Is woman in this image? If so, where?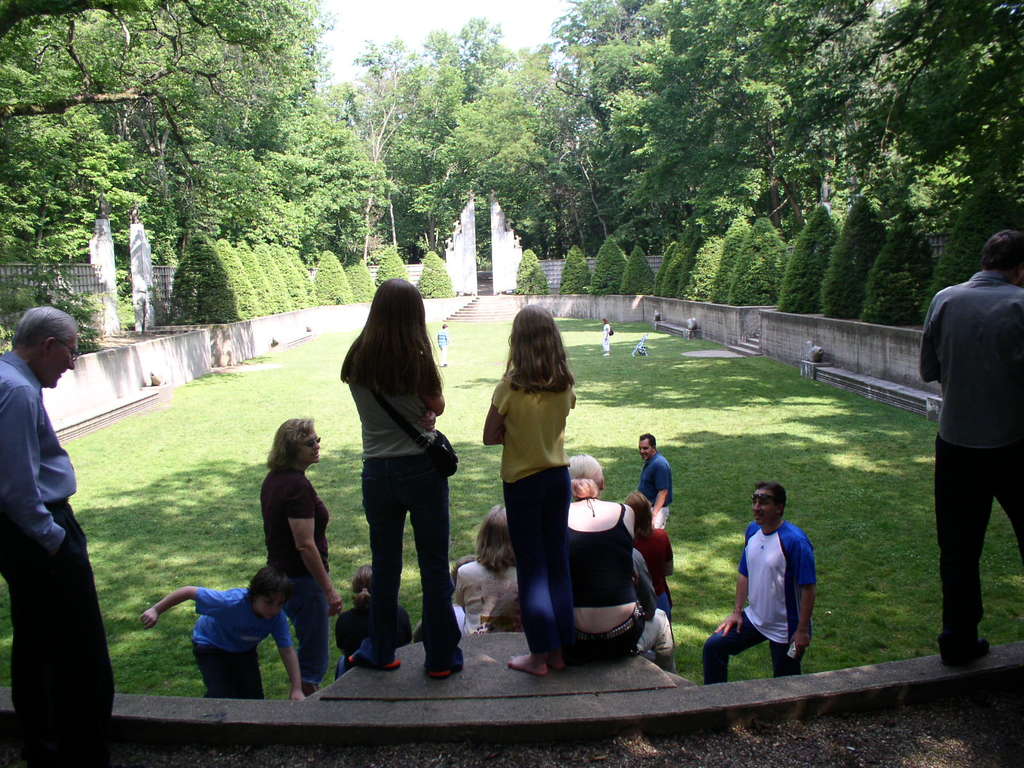
Yes, at {"left": 628, "top": 495, "right": 675, "bottom": 640}.
